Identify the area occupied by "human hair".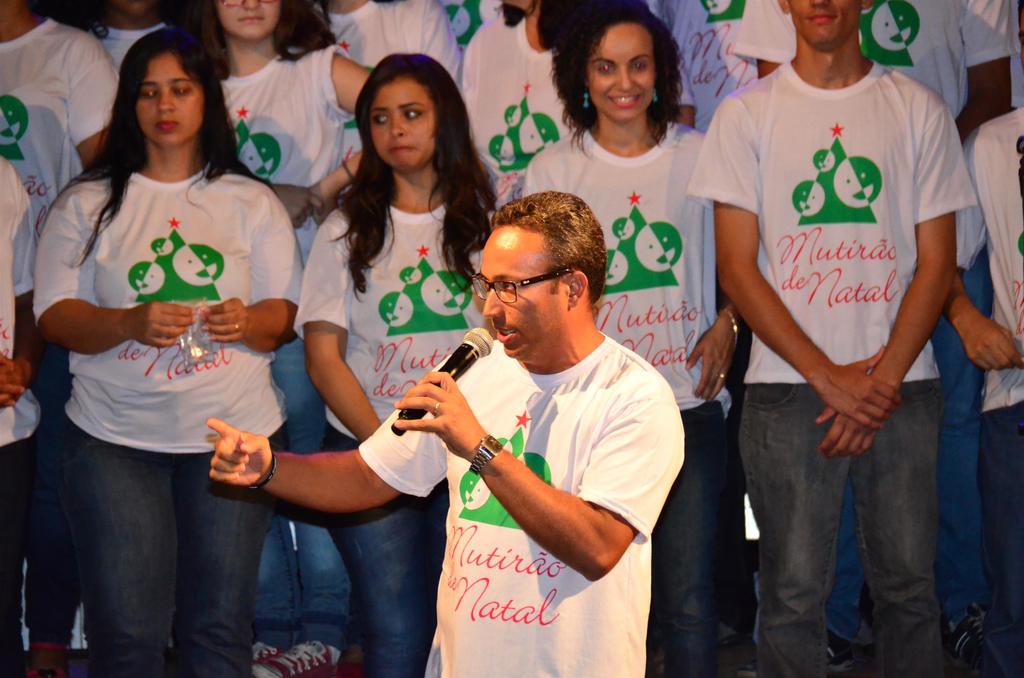
Area: box=[44, 24, 278, 266].
